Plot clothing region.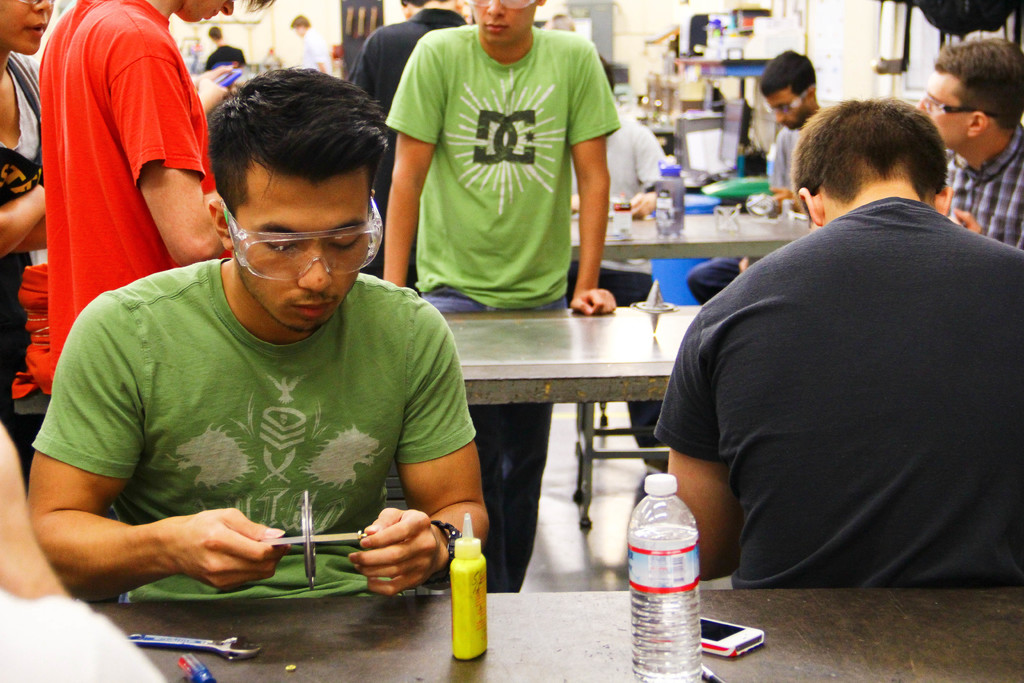
Plotted at region(563, 109, 664, 463).
